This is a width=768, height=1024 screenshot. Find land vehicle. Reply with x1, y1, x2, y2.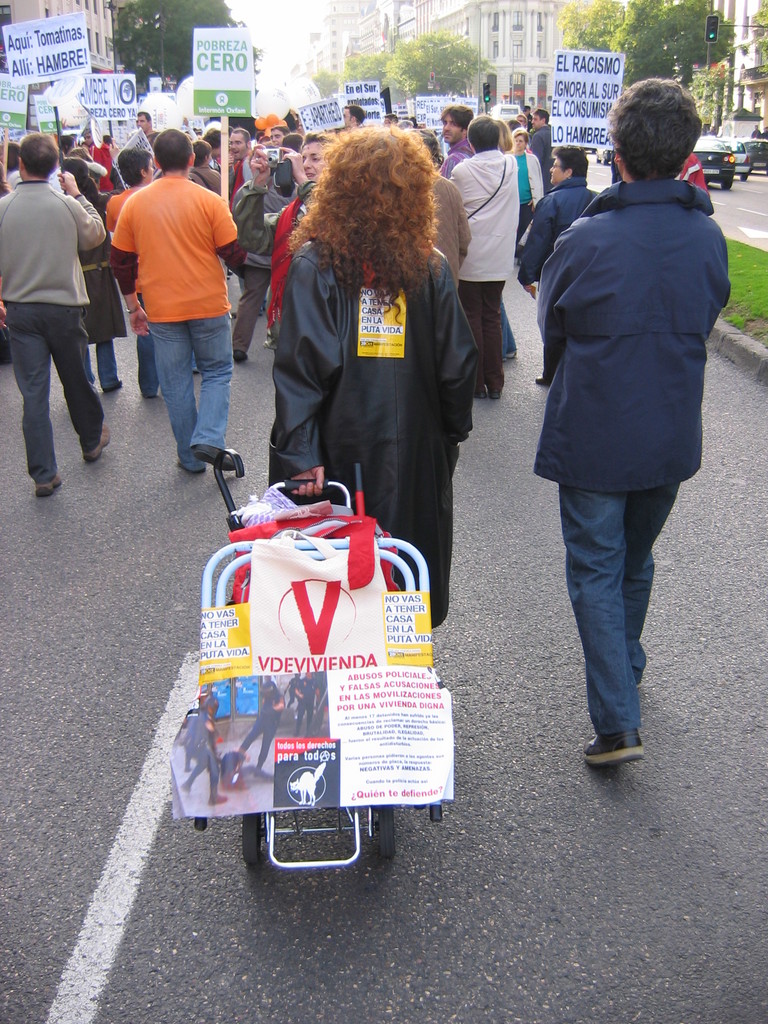
730, 144, 748, 175.
